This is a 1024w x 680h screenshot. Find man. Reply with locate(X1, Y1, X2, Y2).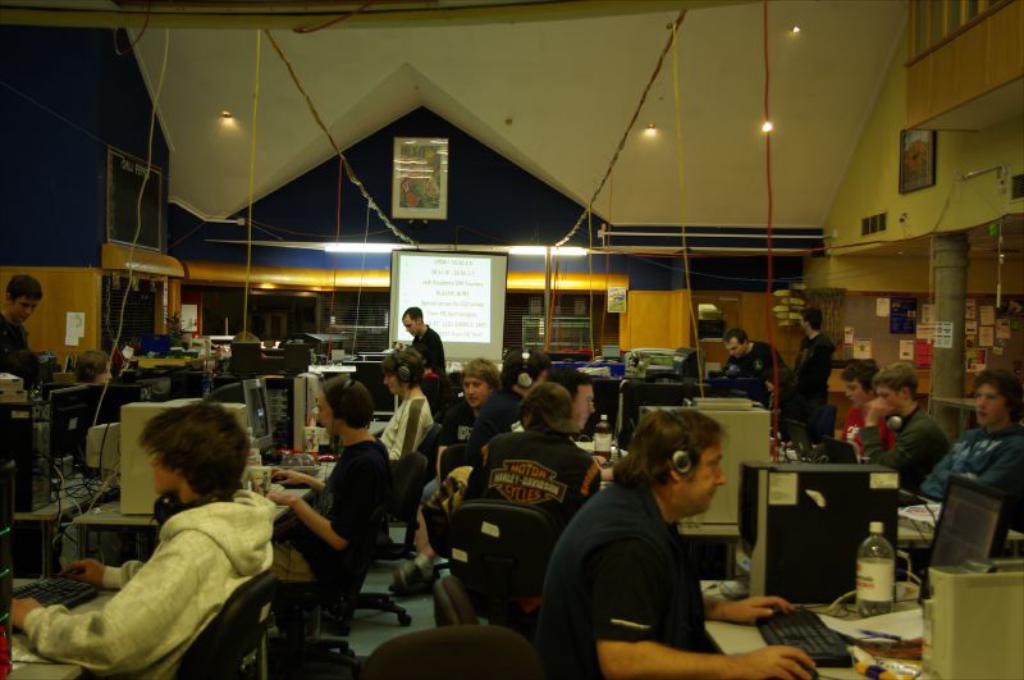
locate(390, 301, 454, 370).
